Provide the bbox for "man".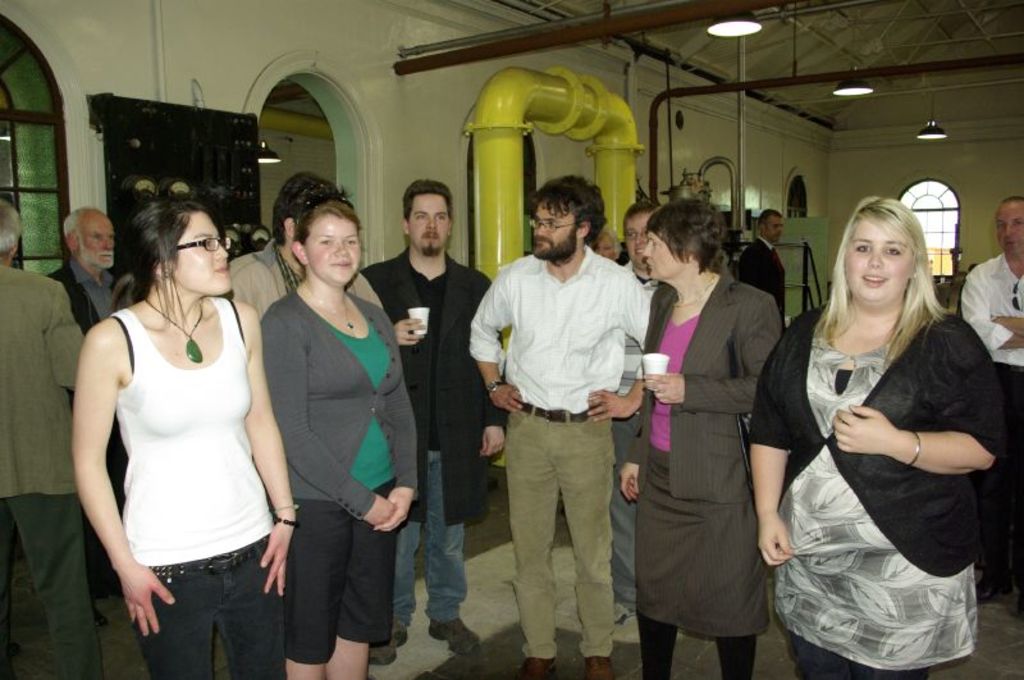
bbox(0, 201, 101, 679).
